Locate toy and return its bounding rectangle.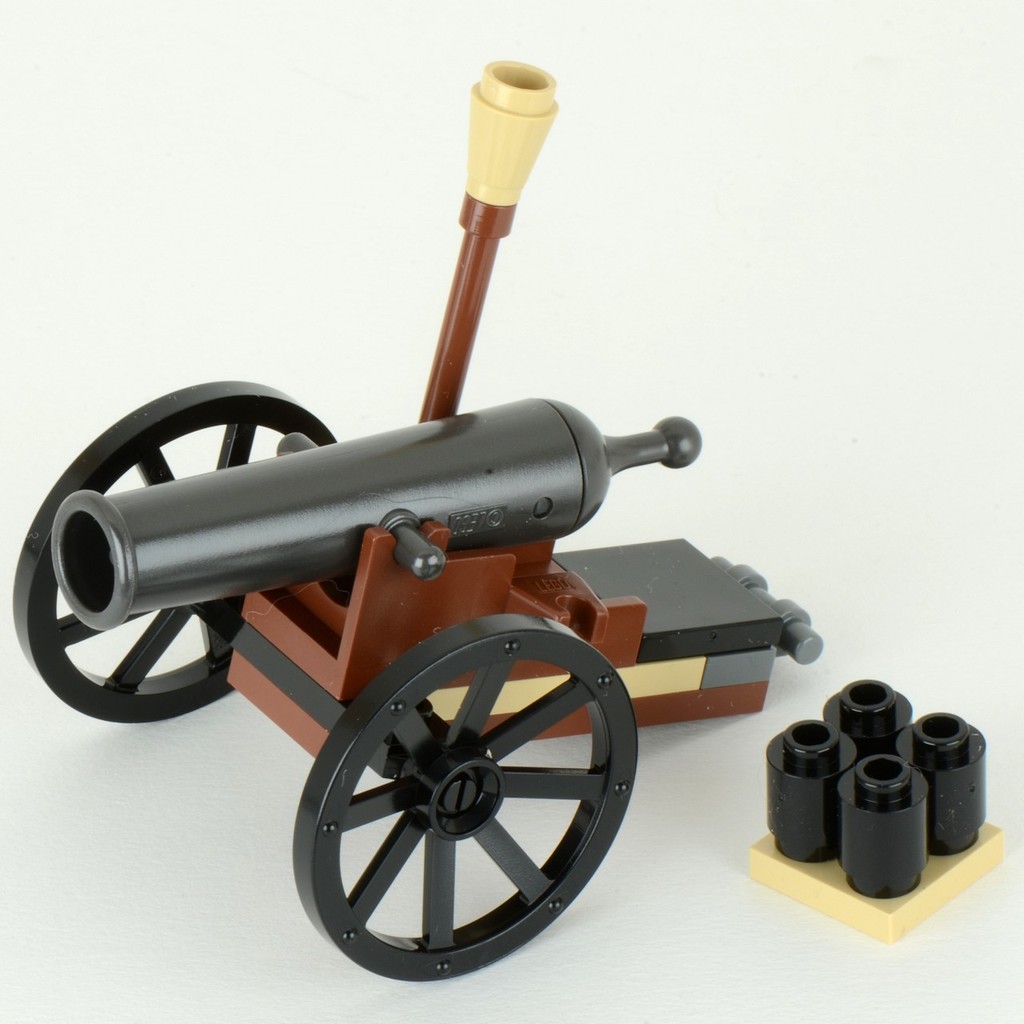
[13,226,784,955].
